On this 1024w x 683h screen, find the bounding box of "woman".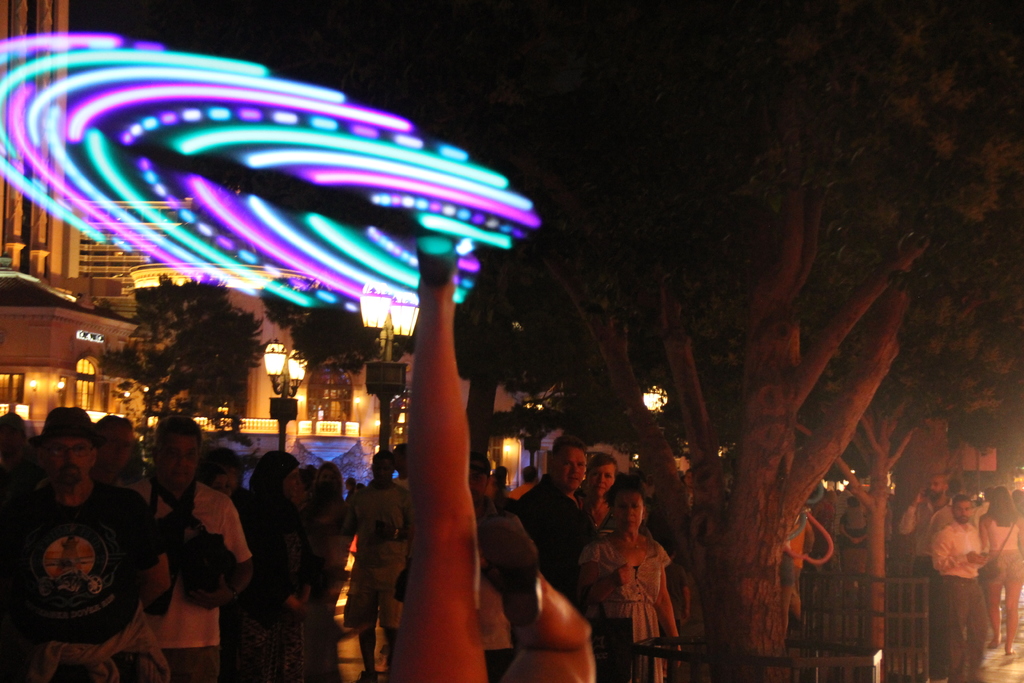
Bounding box: locate(985, 489, 1021, 651).
